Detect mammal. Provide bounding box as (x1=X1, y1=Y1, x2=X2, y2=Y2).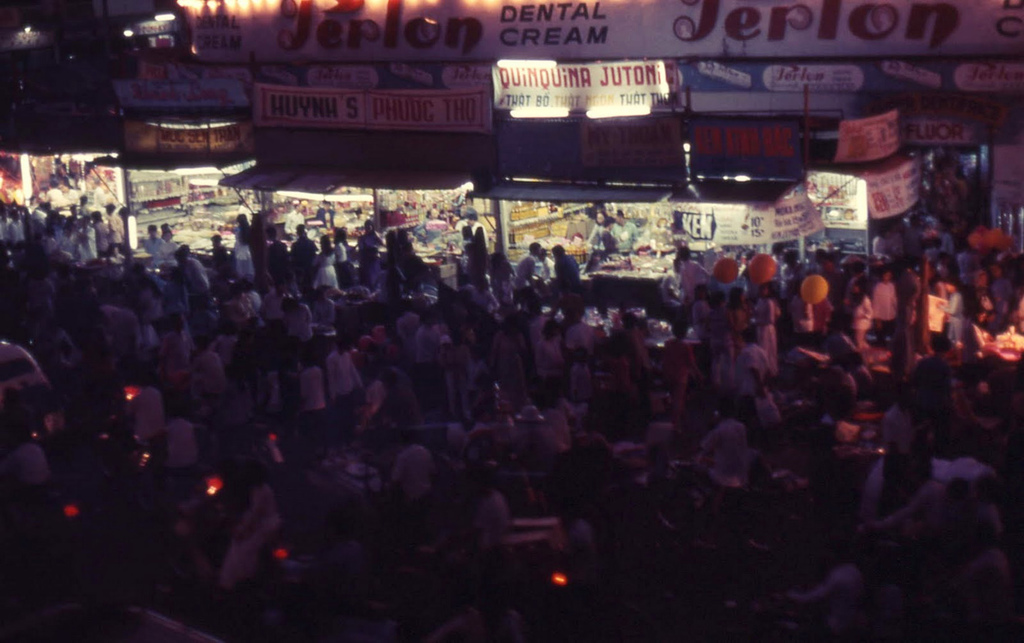
(x1=388, y1=433, x2=440, y2=521).
